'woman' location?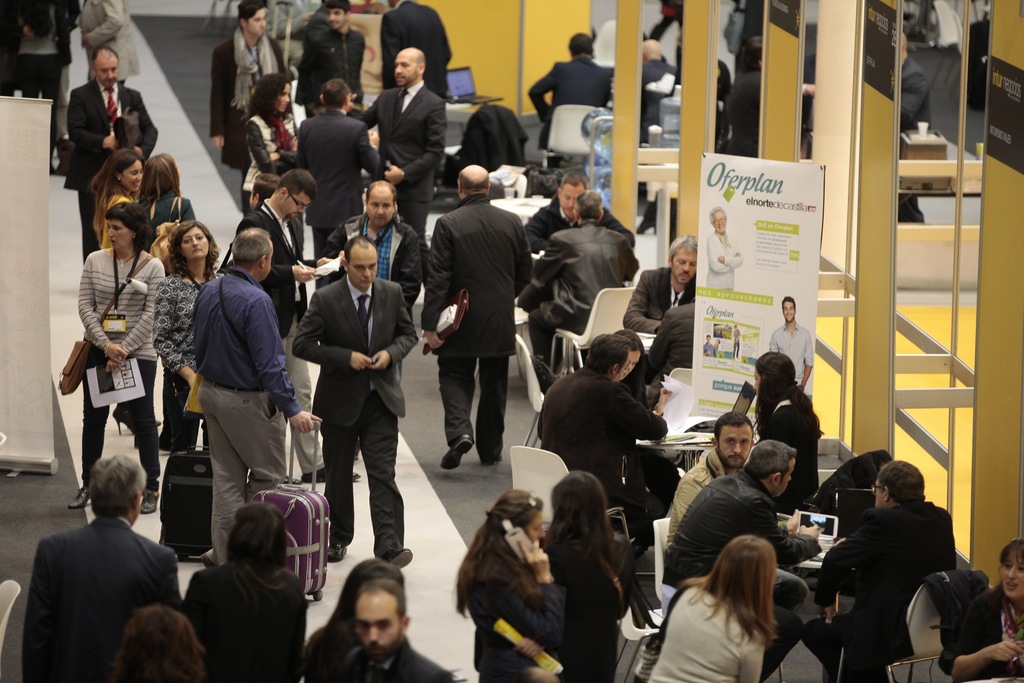
x1=231, y1=70, x2=303, y2=266
